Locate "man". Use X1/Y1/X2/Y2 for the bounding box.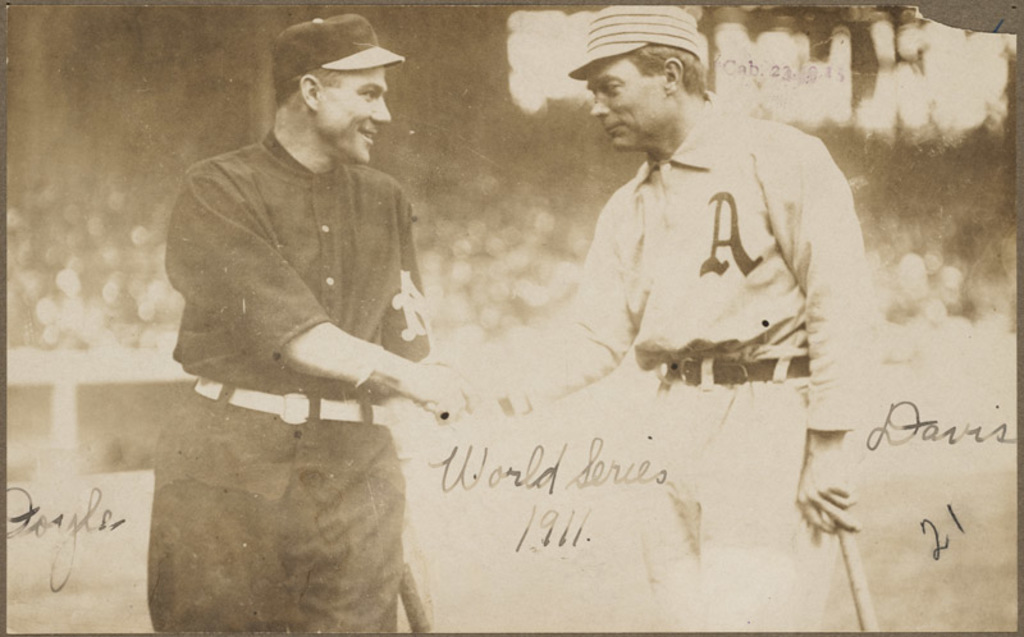
420/0/881/636.
